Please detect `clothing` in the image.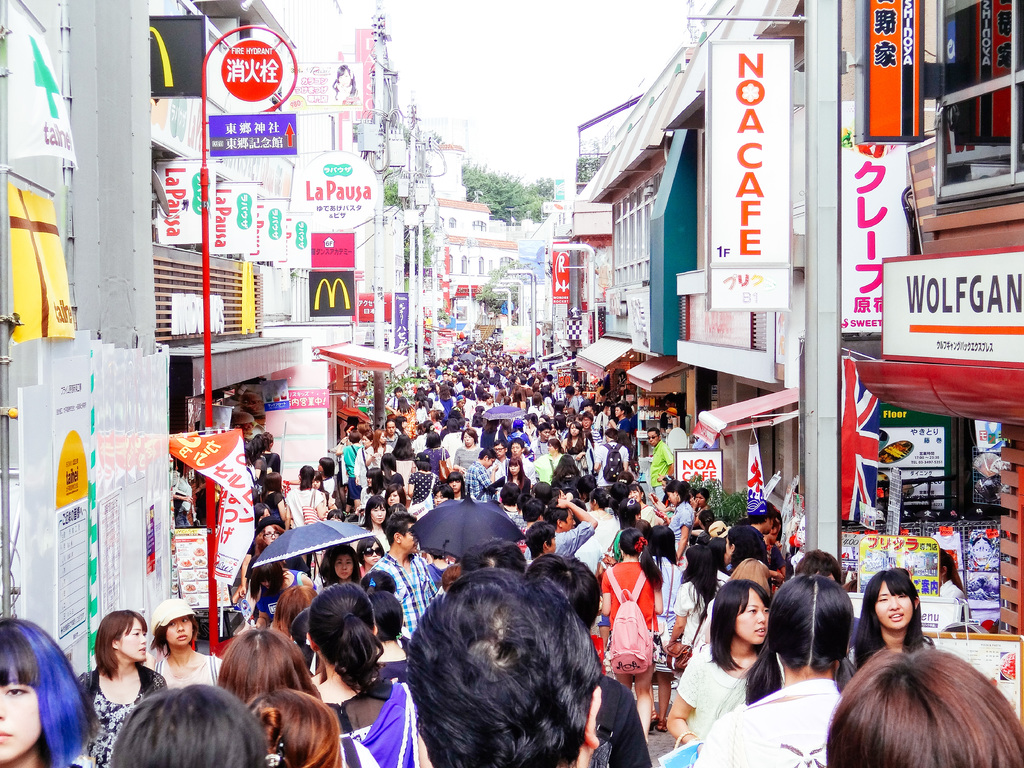
detection(387, 434, 396, 451).
